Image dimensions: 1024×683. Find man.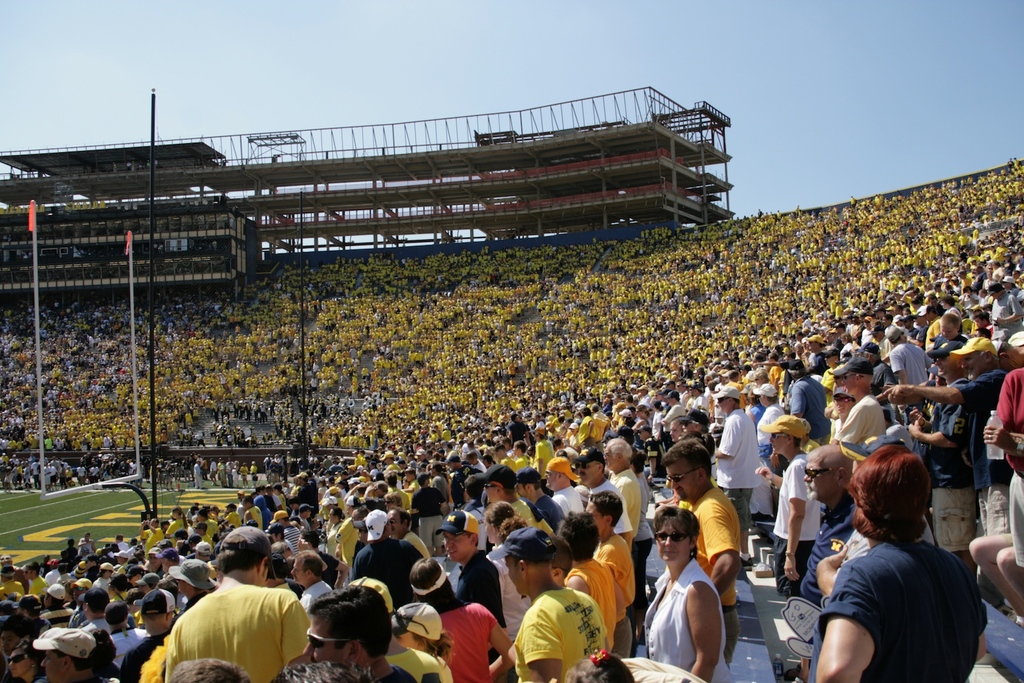
[left=166, top=522, right=307, bottom=681].
